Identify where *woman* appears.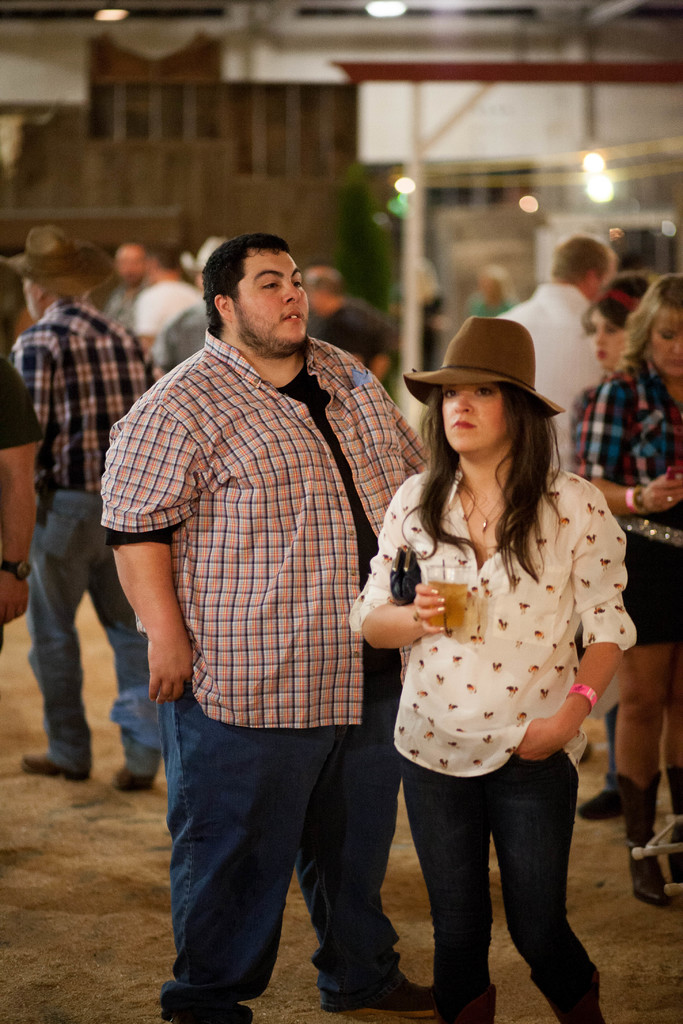
Appears at left=338, top=305, right=630, bottom=1016.
